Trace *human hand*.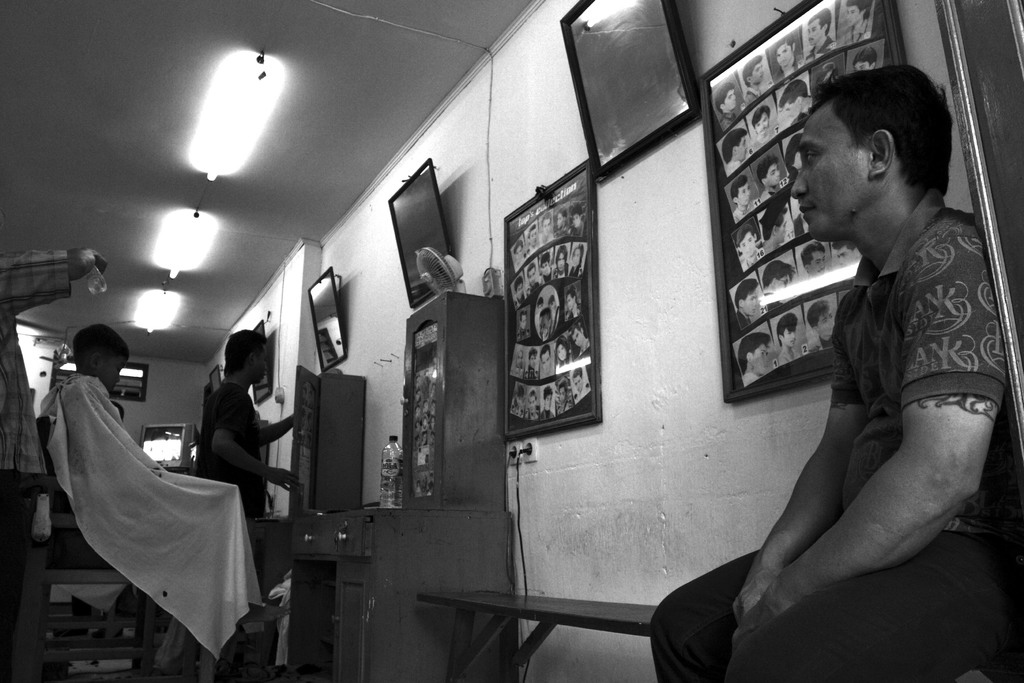
Traced to [left=728, top=597, right=777, bottom=653].
